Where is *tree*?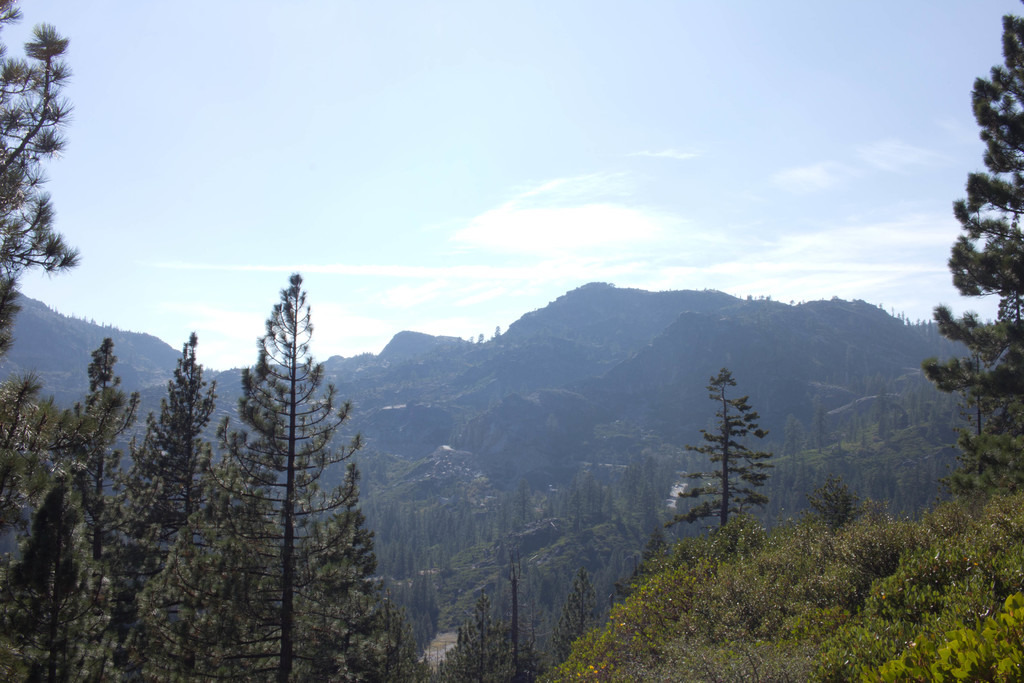
(684, 364, 790, 552).
